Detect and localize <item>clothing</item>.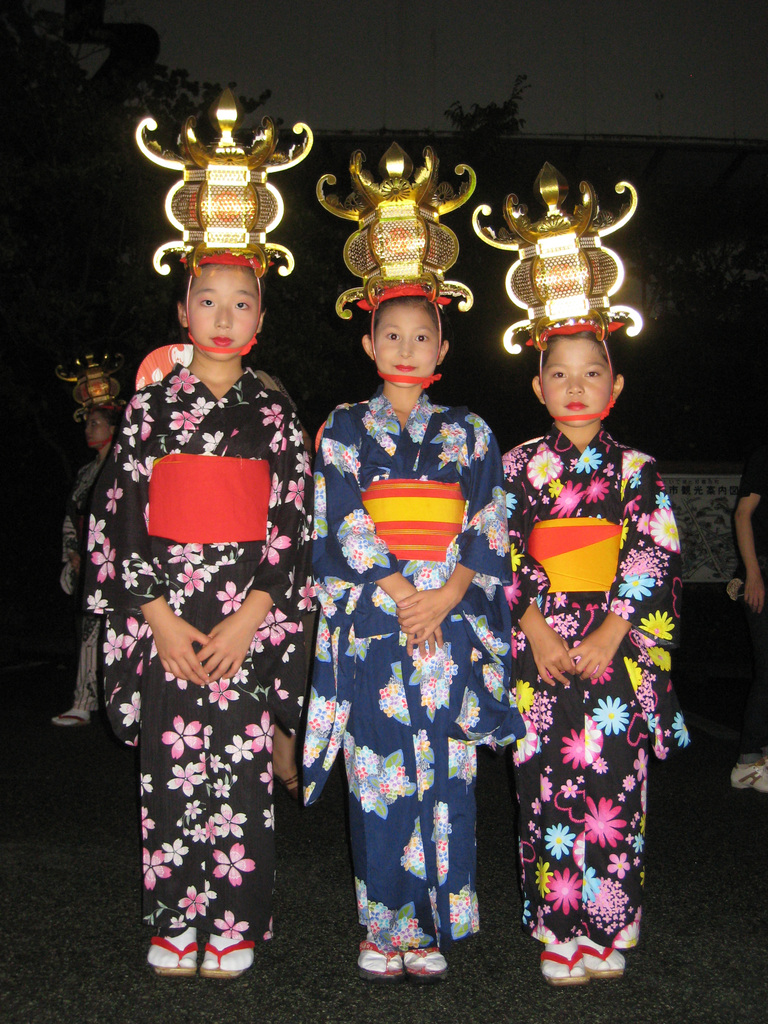
Localized at crop(306, 374, 521, 953).
